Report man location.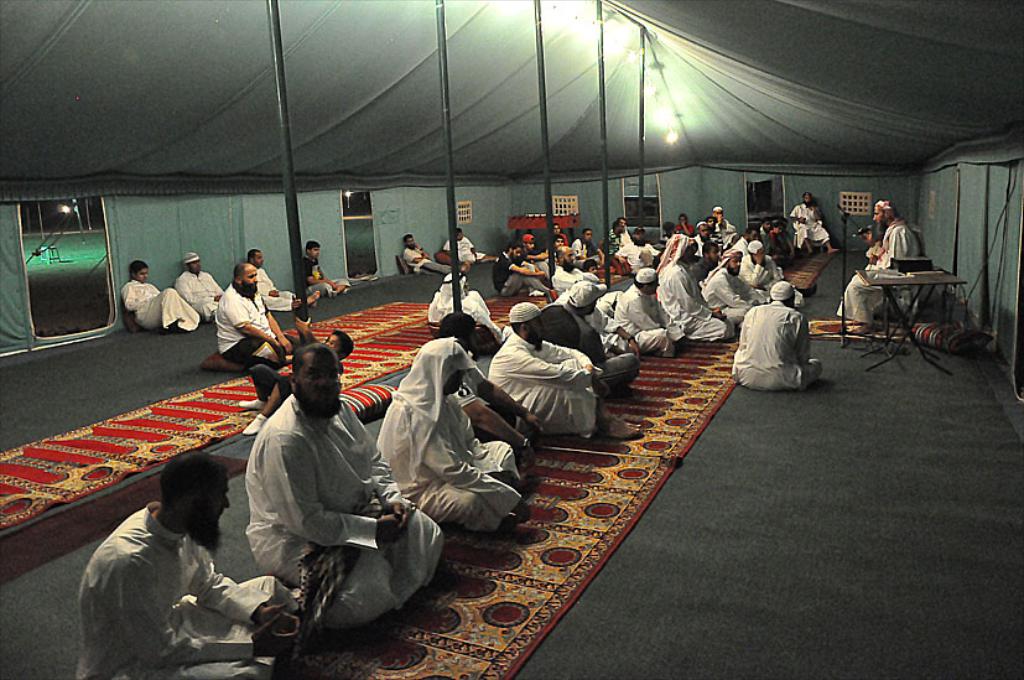
Report: bbox=(518, 232, 549, 276).
